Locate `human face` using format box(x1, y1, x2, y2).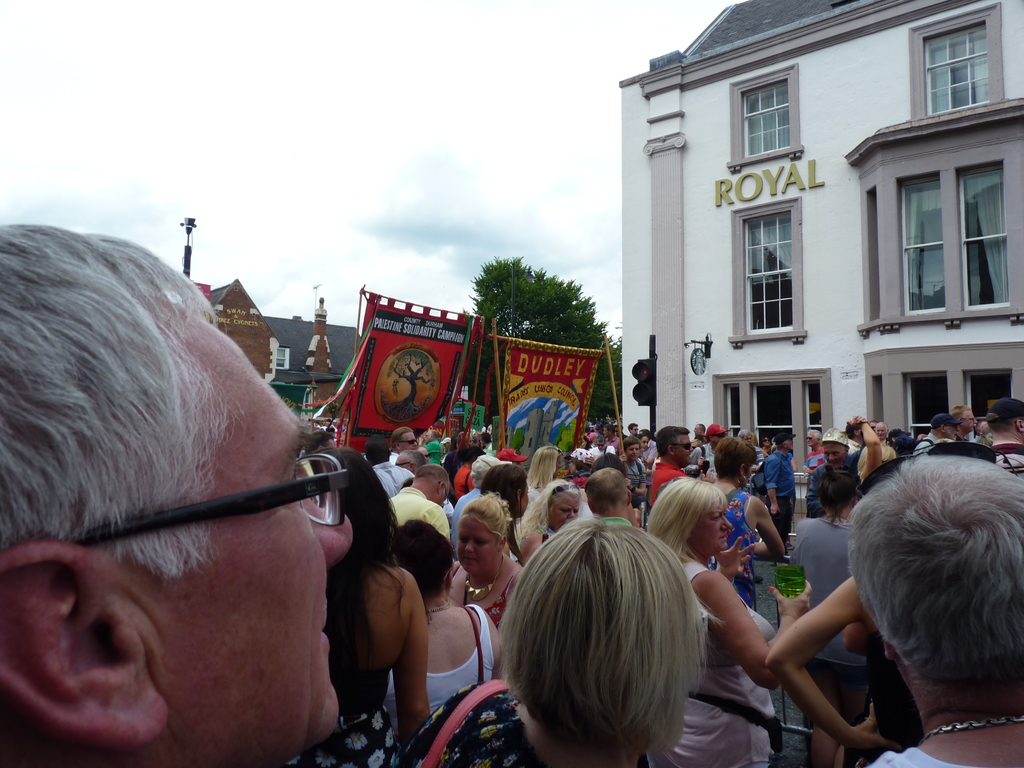
box(714, 431, 728, 443).
